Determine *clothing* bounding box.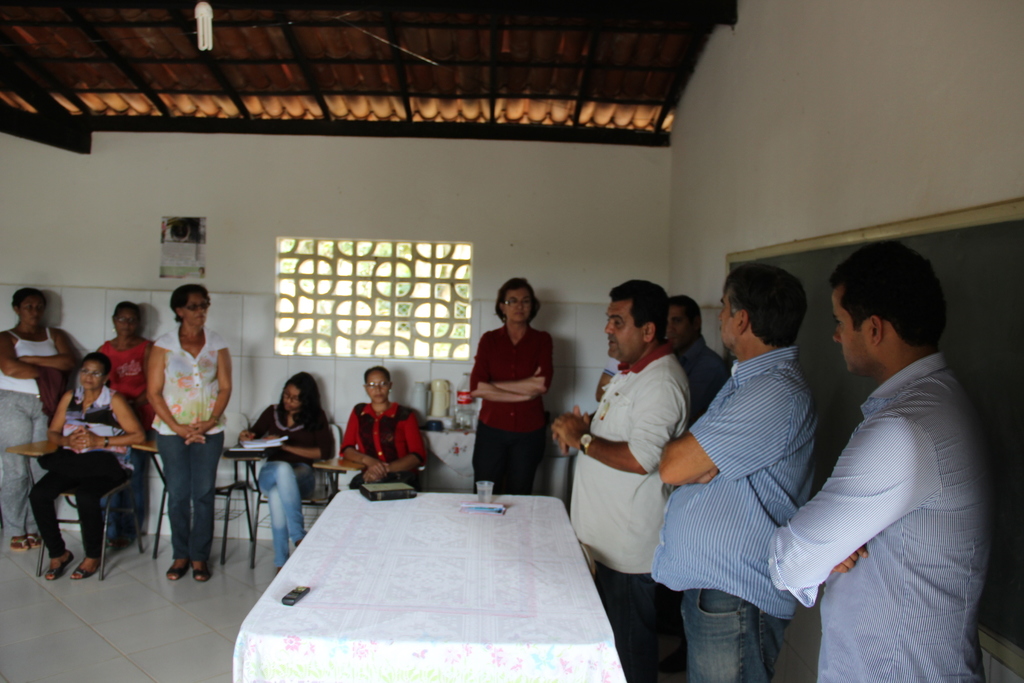
Determined: select_region(30, 388, 119, 556).
